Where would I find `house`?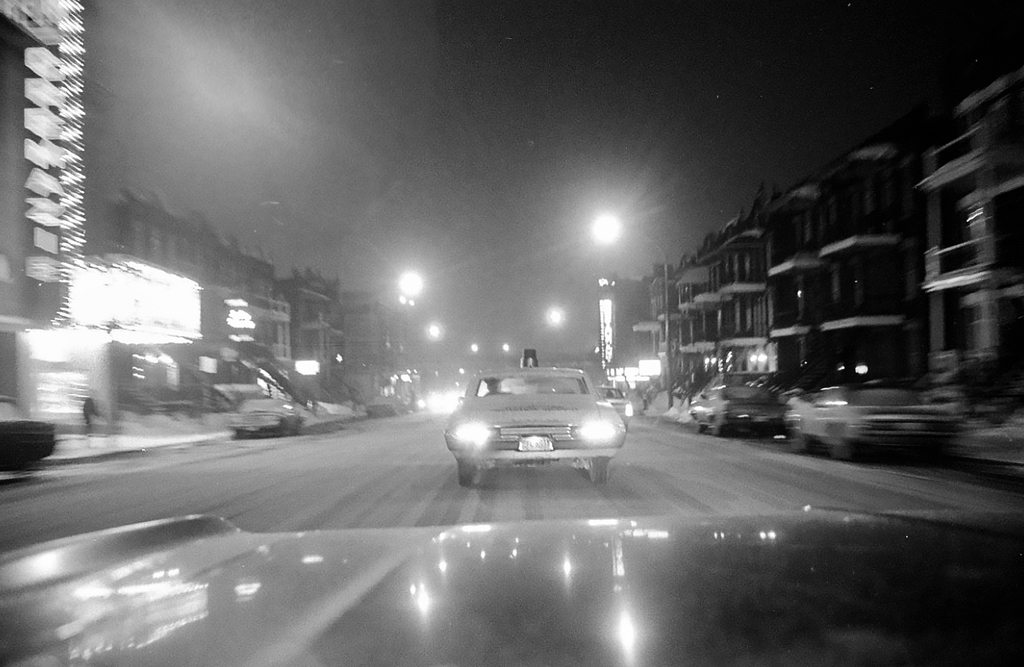
At BBox(0, 0, 92, 329).
